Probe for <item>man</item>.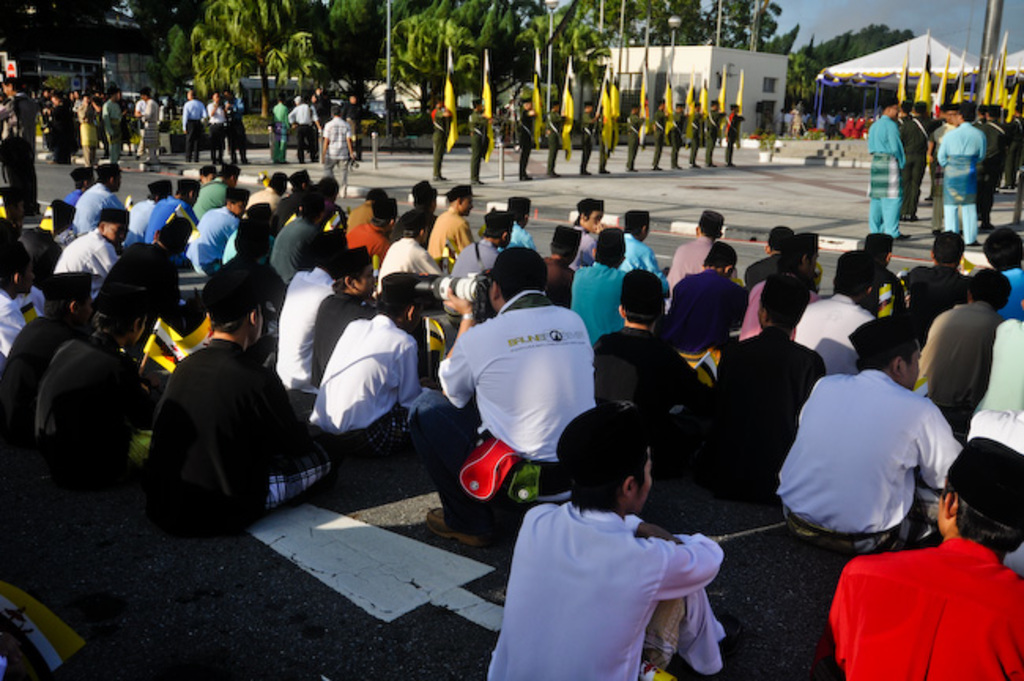
Probe result: {"left": 707, "top": 98, "right": 725, "bottom": 173}.
